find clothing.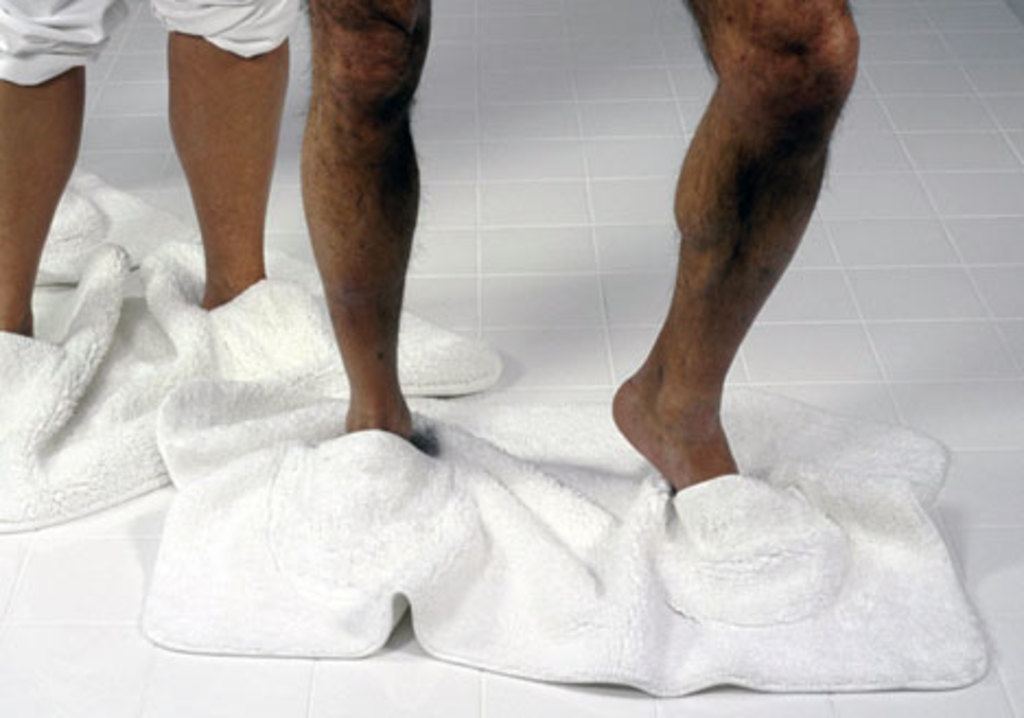
l=0, t=0, r=330, b=116.
